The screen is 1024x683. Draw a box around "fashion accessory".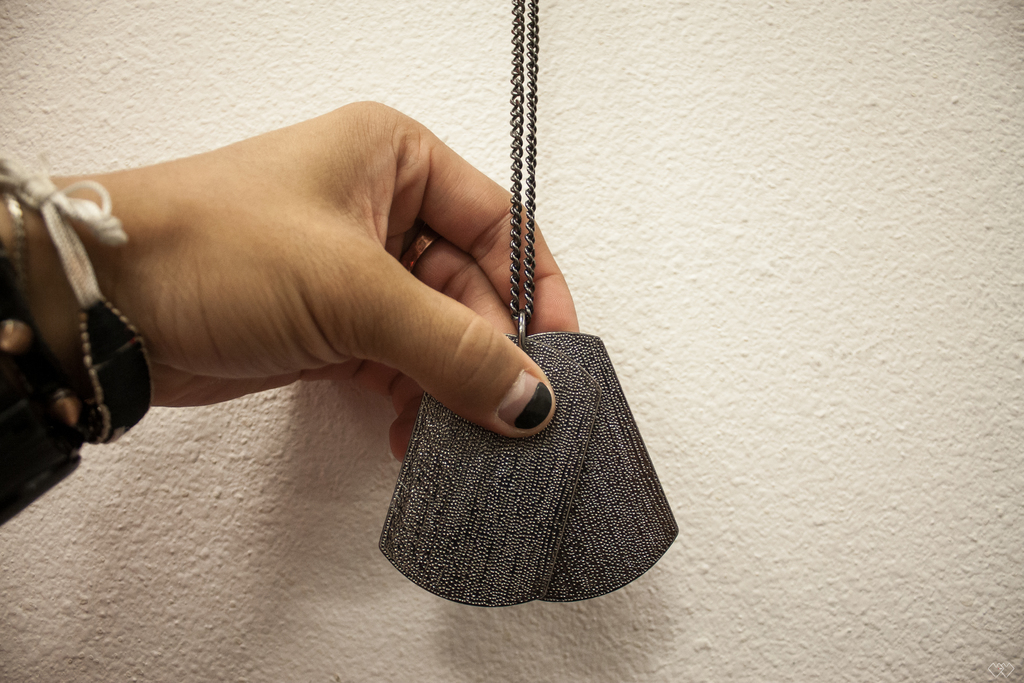
left=399, top=230, right=438, bottom=268.
